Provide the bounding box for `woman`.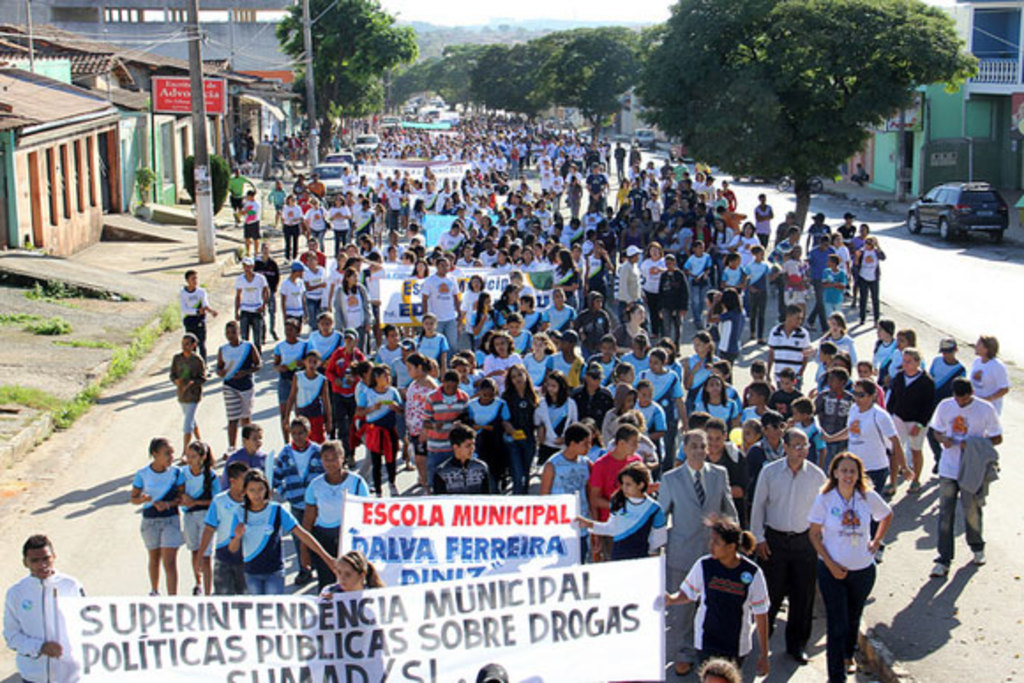
bbox=(786, 447, 879, 669).
